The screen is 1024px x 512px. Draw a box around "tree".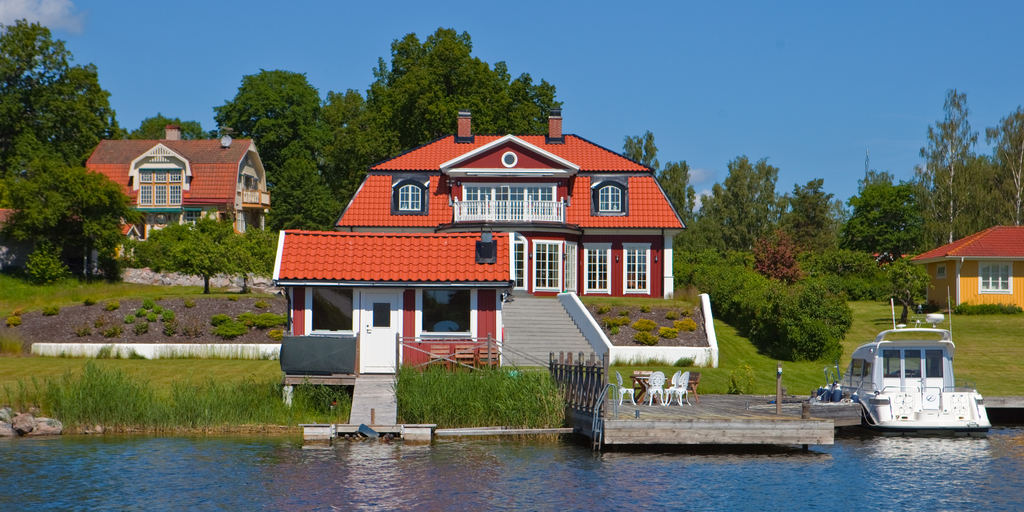
209, 25, 556, 237.
